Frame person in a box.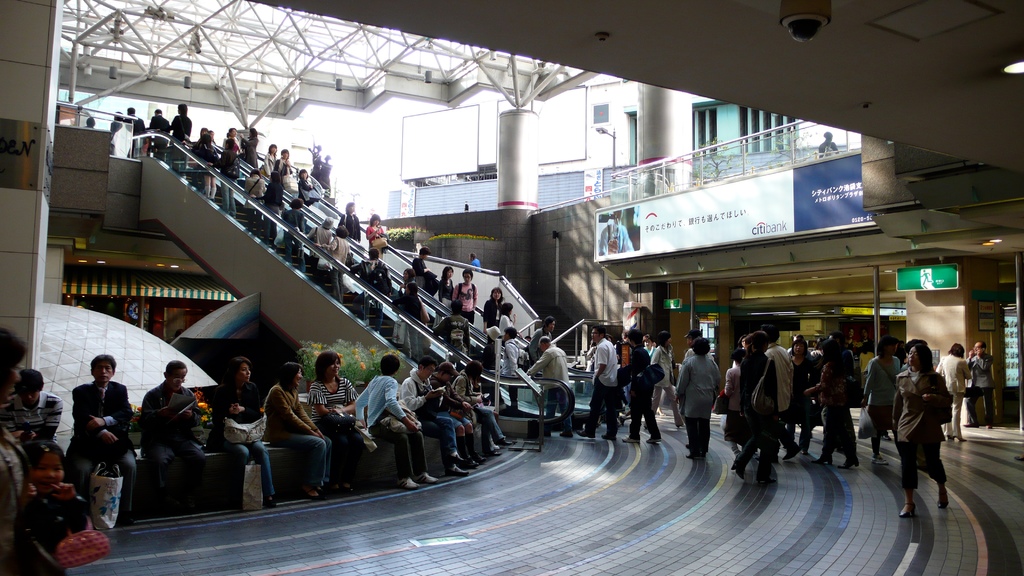
<box>575,324,674,438</box>.
